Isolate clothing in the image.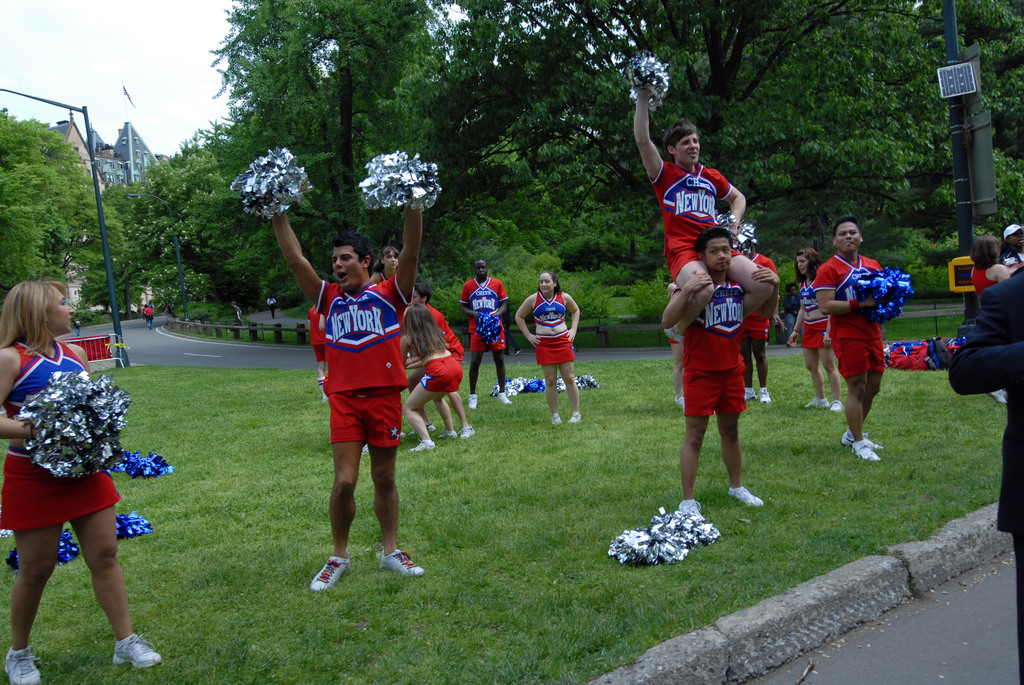
Isolated region: l=799, t=276, r=829, b=350.
